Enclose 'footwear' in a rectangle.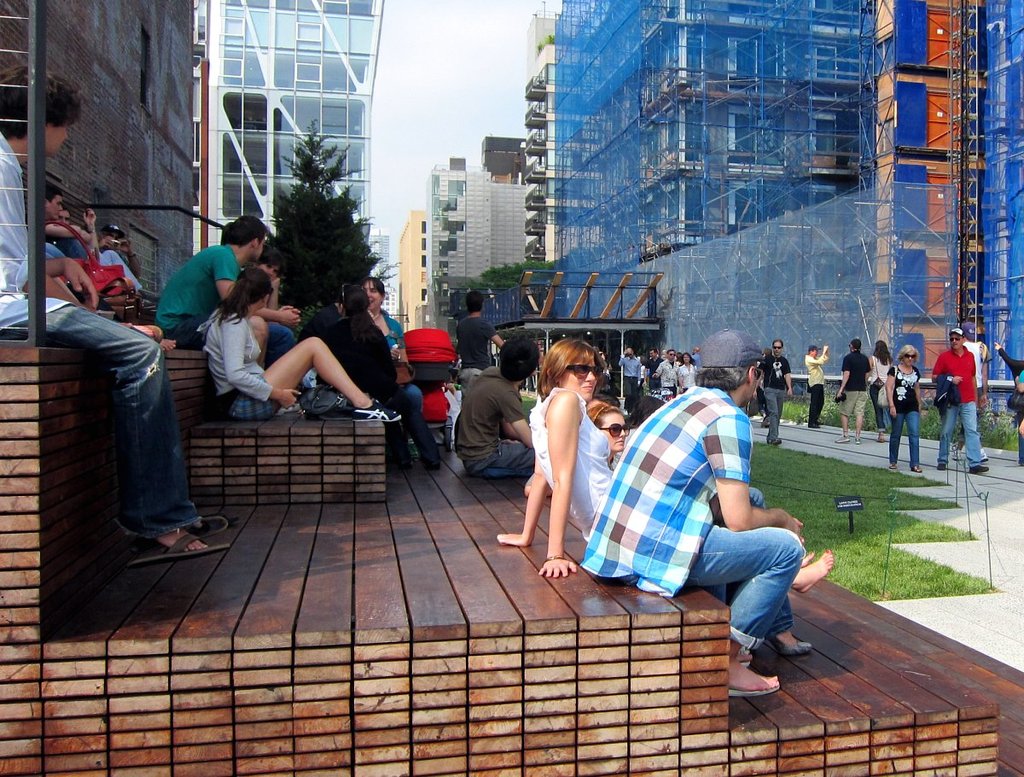
crop(319, 397, 354, 421).
